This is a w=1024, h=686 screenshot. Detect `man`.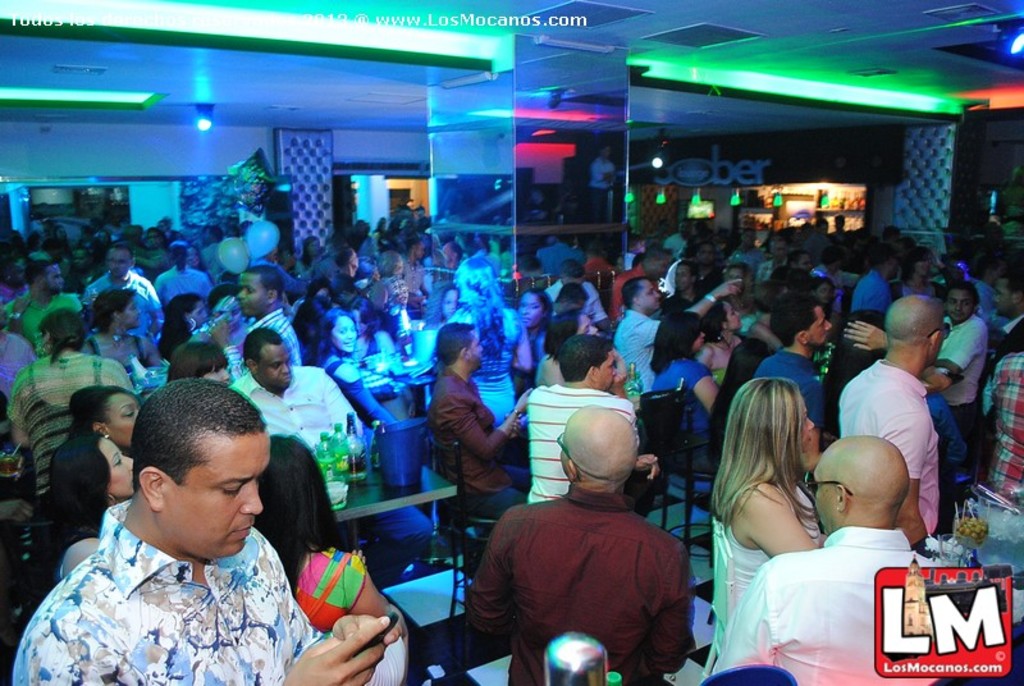
detection(989, 265, 1023, 352).
